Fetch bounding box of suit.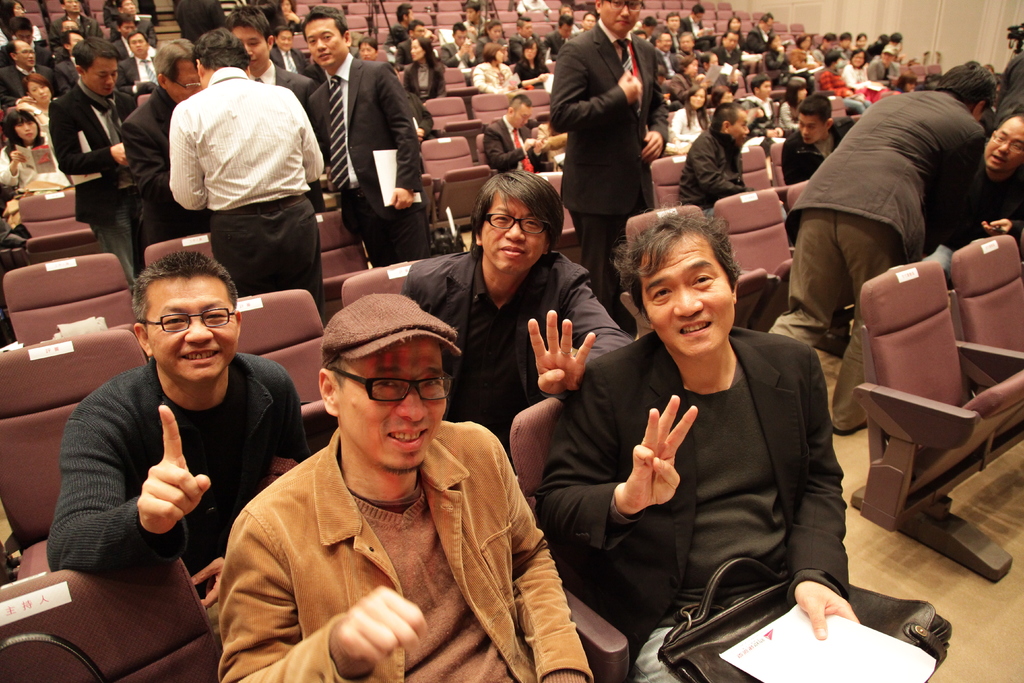
Bbox: 52,56,89,99.
